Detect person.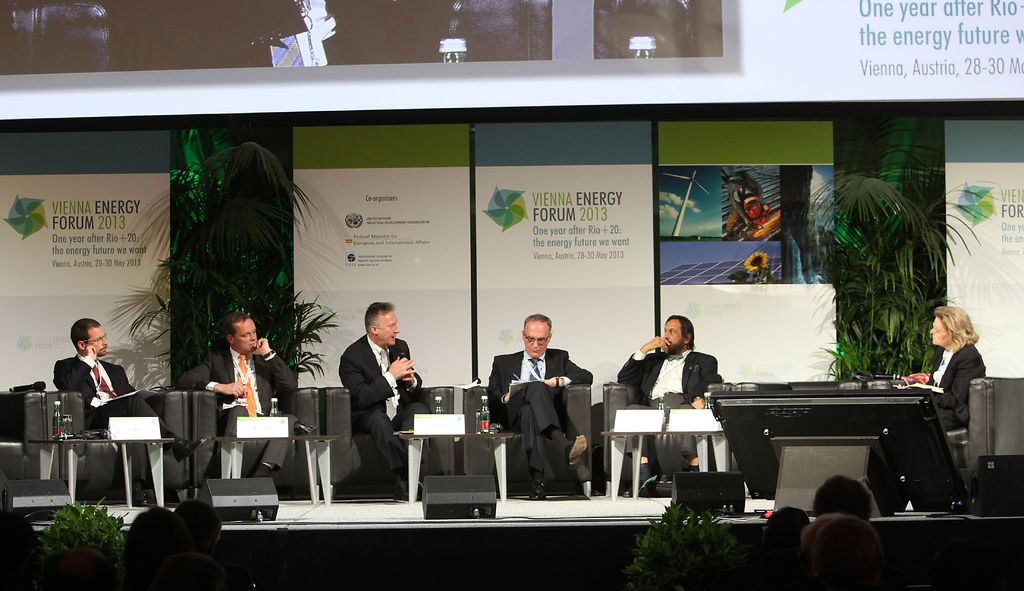
Detected at x1=51 y1=316 x2=149 y2=504.
